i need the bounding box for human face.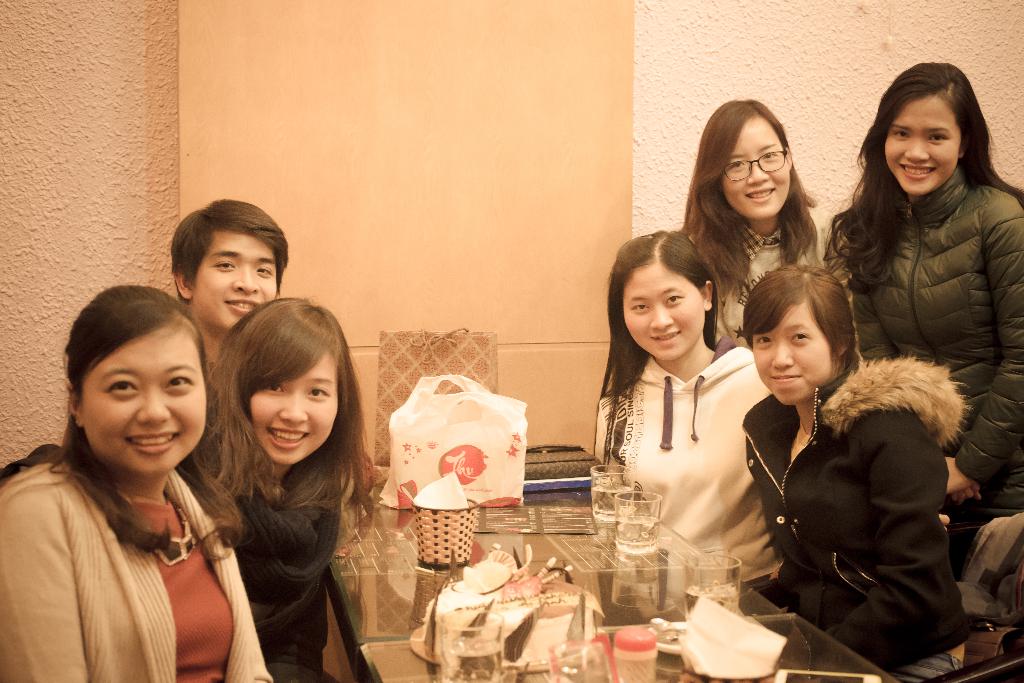
Here it is: (752,302,831,407).
